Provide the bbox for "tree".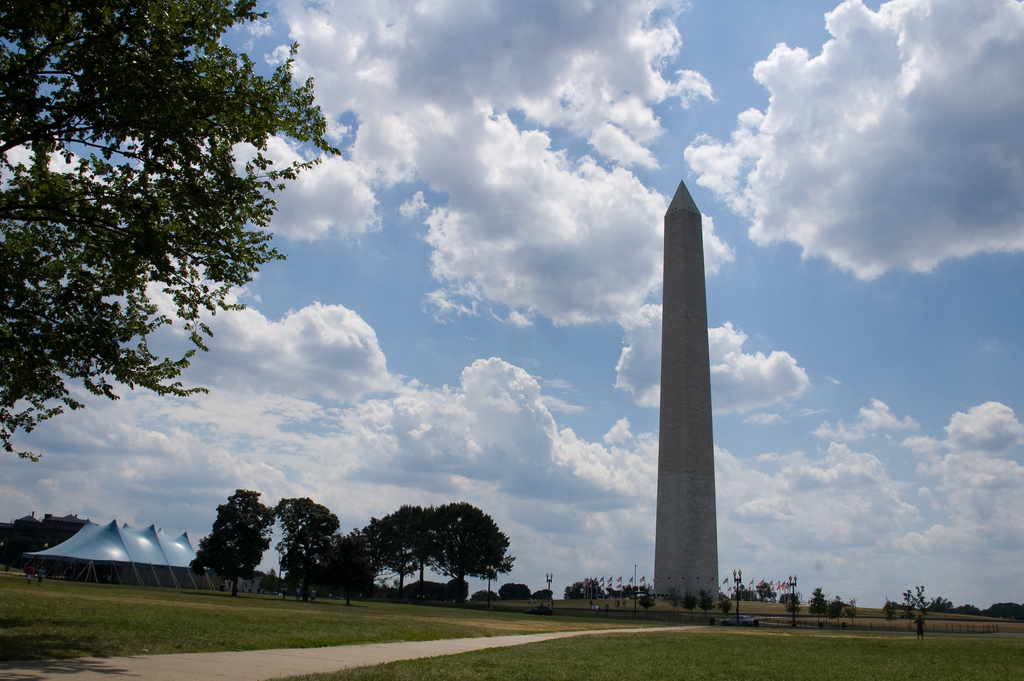
box=[417, 497, 525, 606].
